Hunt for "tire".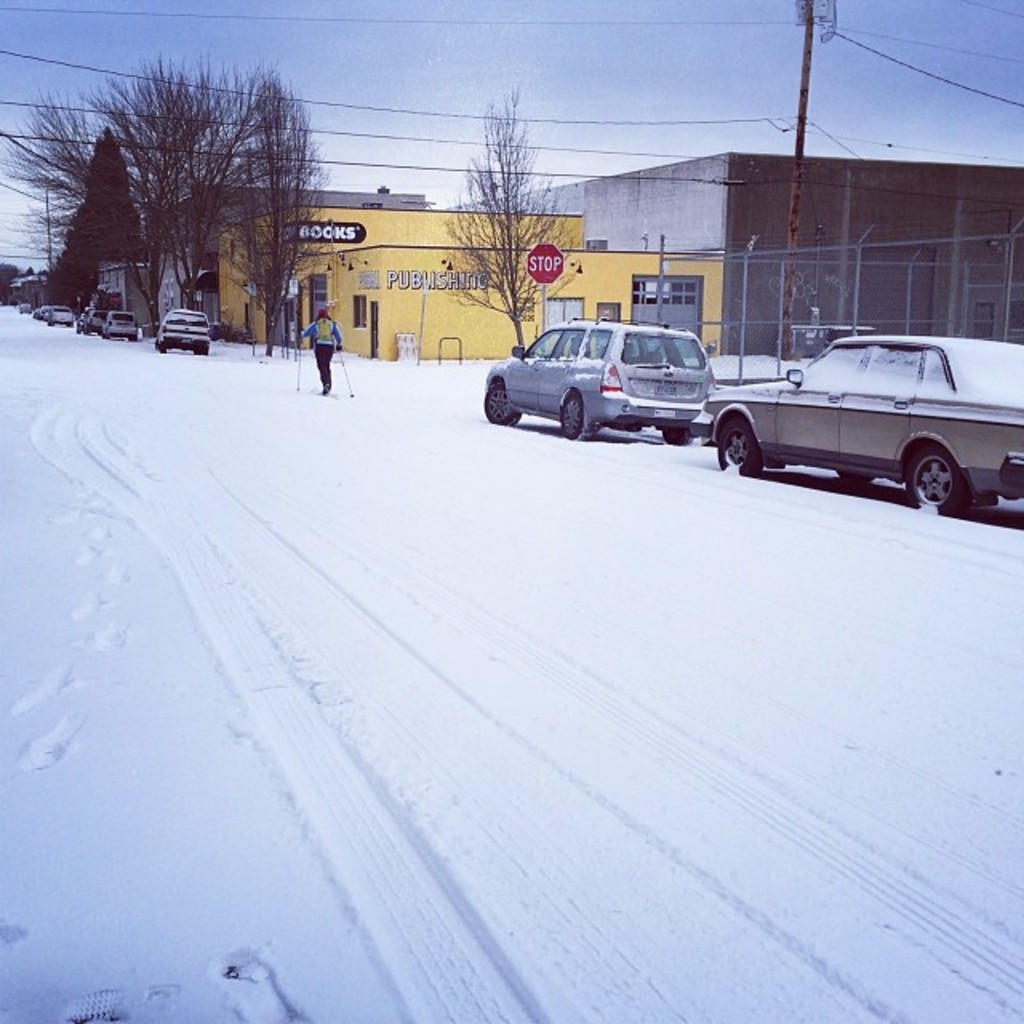
Hunted down at <region>720, 422, 762, 474</region>.
